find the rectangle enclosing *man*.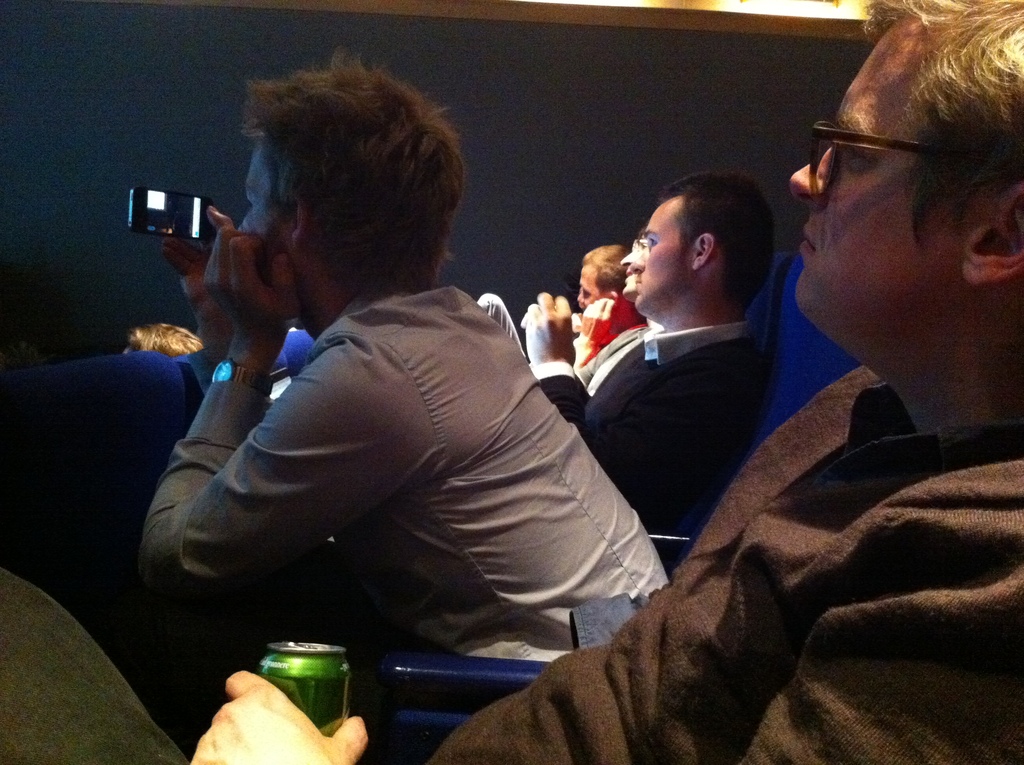
{"left": 582, "top": 233, "right": 659, "bottom": 376}.
